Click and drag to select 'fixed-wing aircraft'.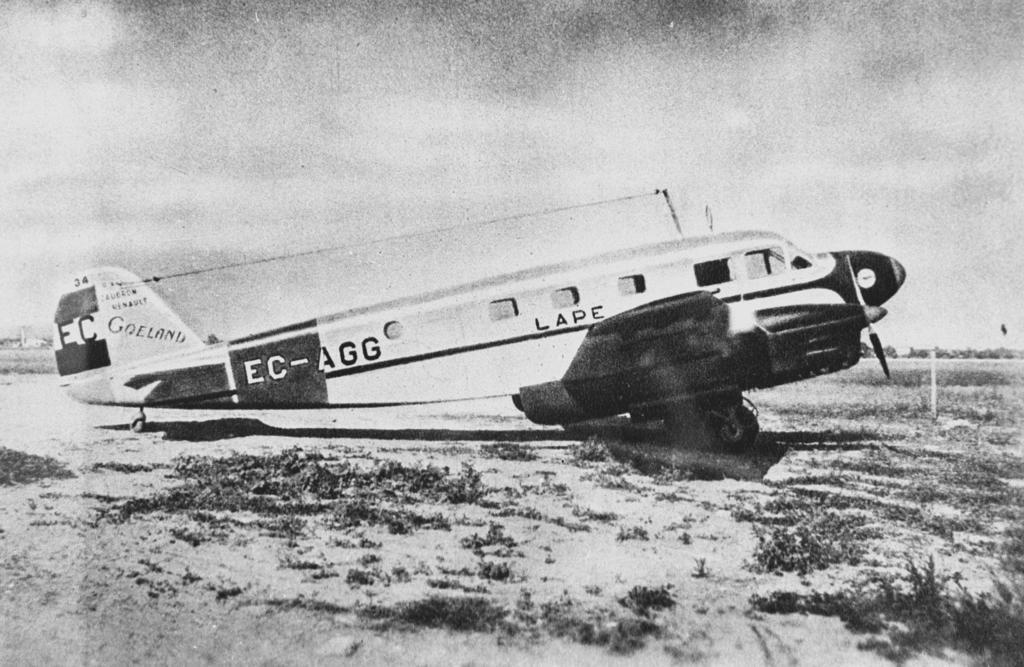
Selection: x1=39 y1=218 x2=906 y2=454.
